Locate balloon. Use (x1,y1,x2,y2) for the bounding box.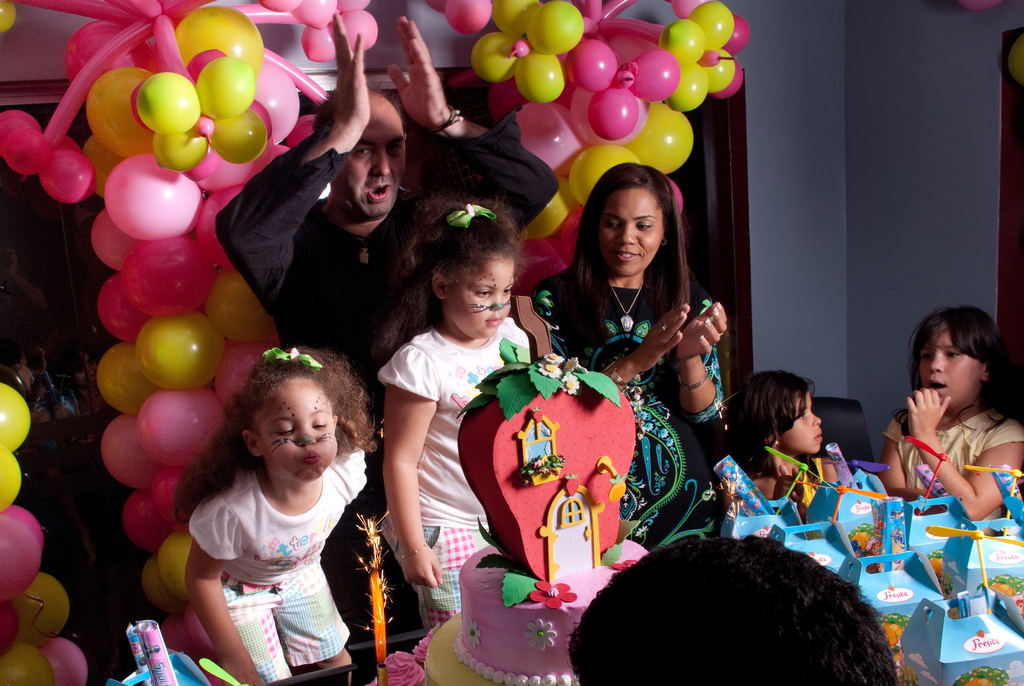
(511,243,564,300).
